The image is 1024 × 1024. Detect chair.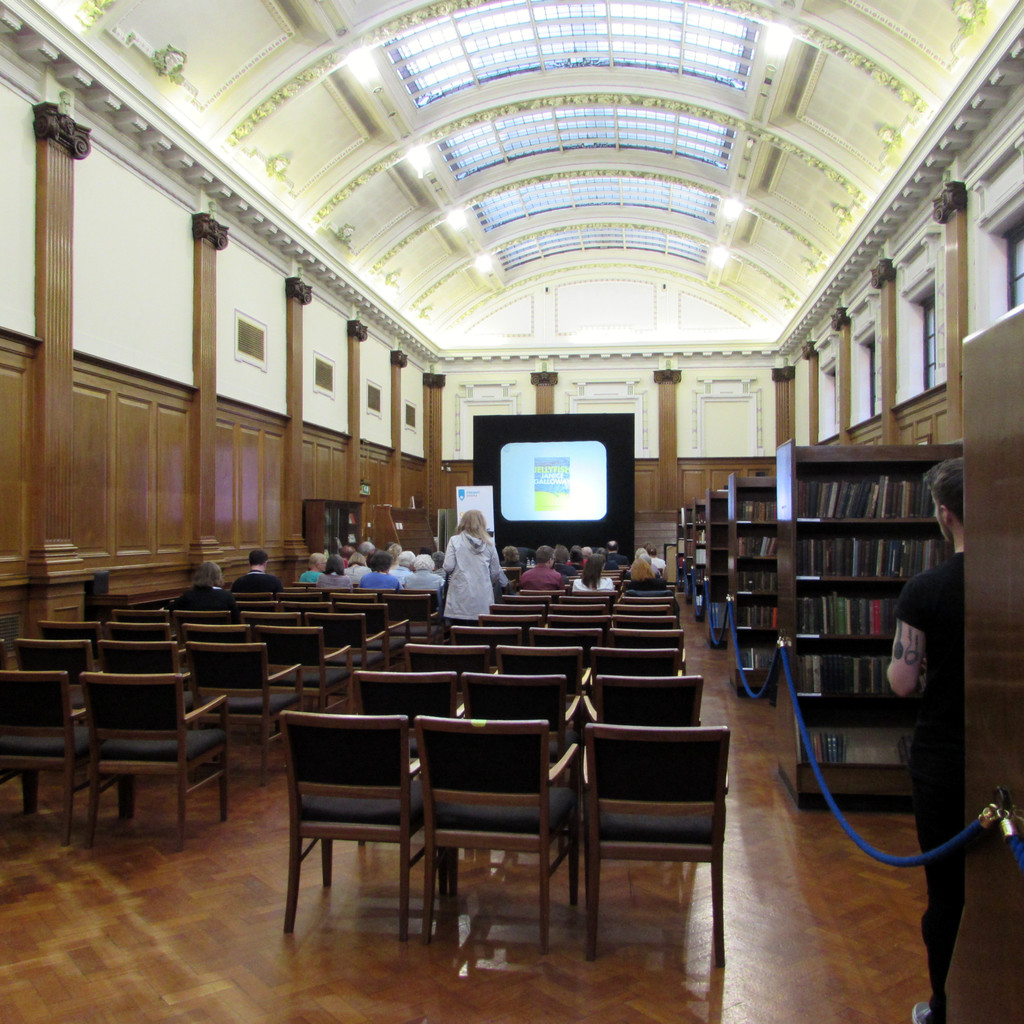
Detection: box(338, 606, 408, 659).
